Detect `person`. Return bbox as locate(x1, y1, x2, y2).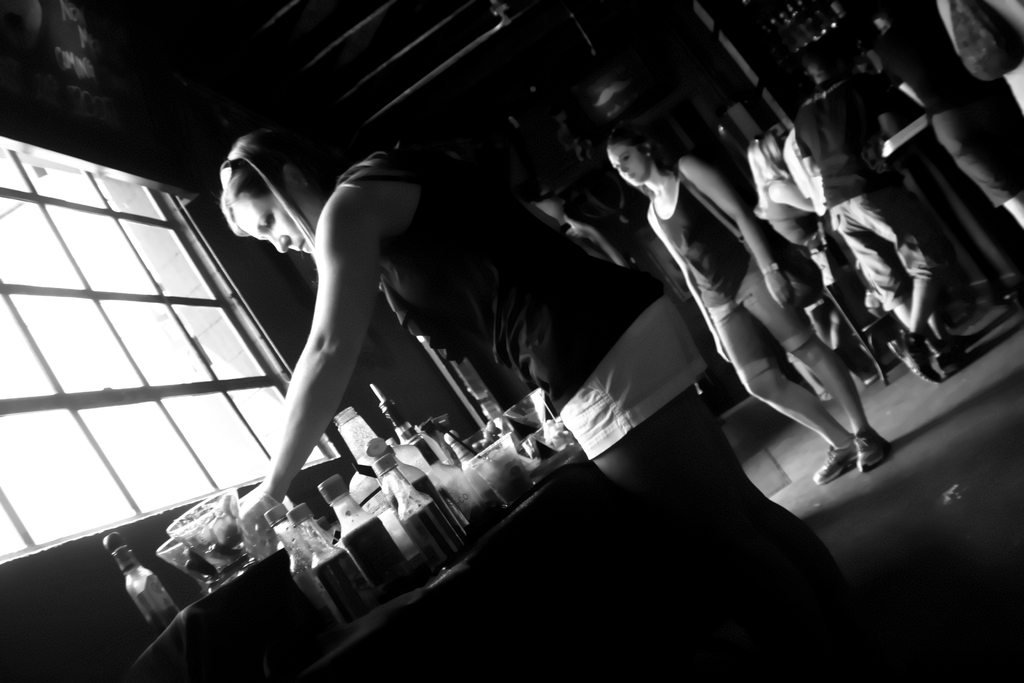
locate(214, 126, 889, 678).
